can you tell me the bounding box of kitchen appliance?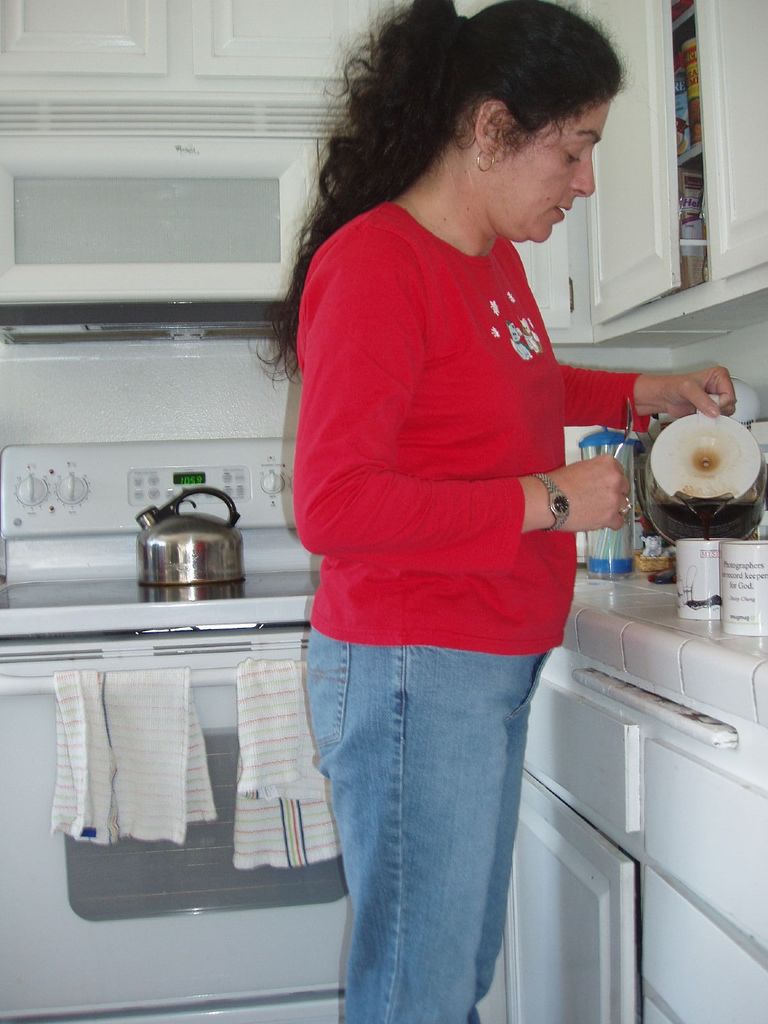
<region>65, 726, 346, 915</region>.
